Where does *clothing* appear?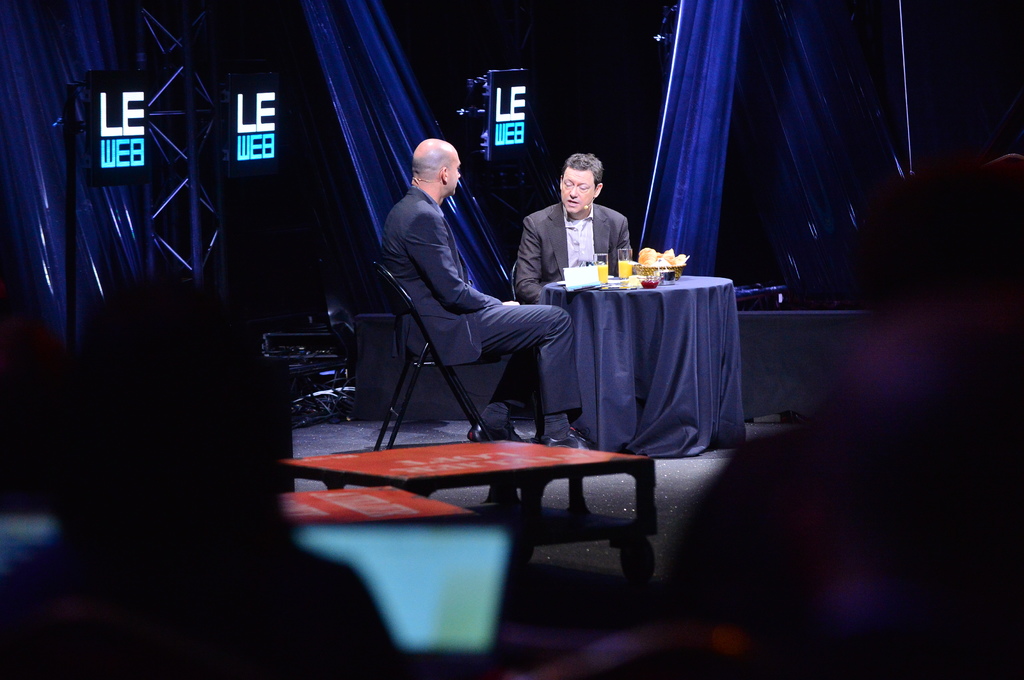
Appears at (518, 205, 641, 293).
